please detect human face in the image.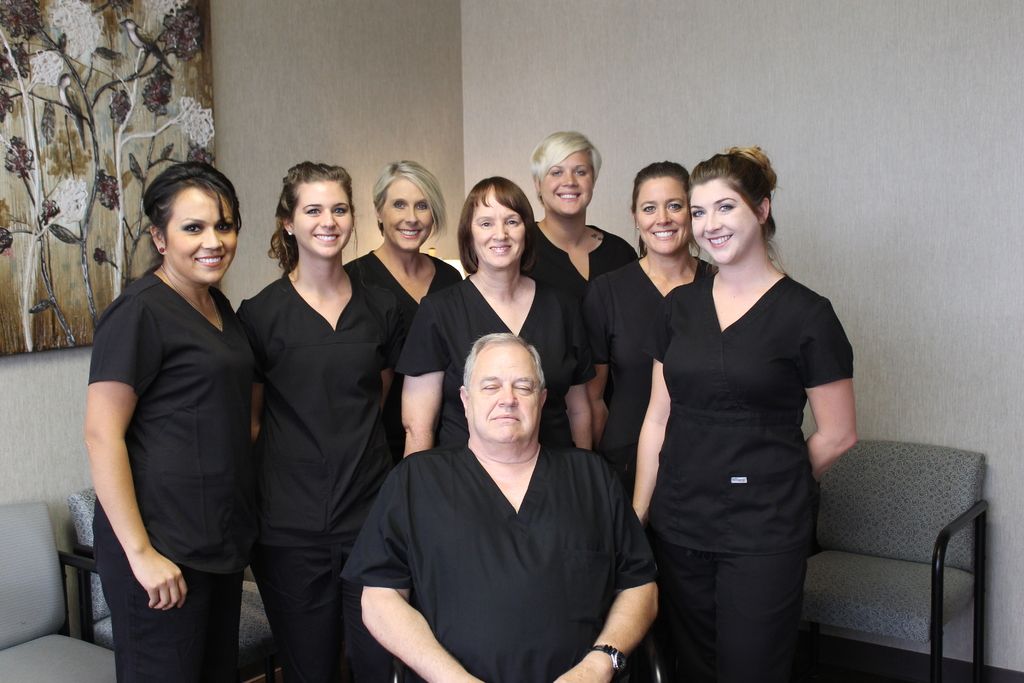
bbox=(290, 180, 356, 263).
